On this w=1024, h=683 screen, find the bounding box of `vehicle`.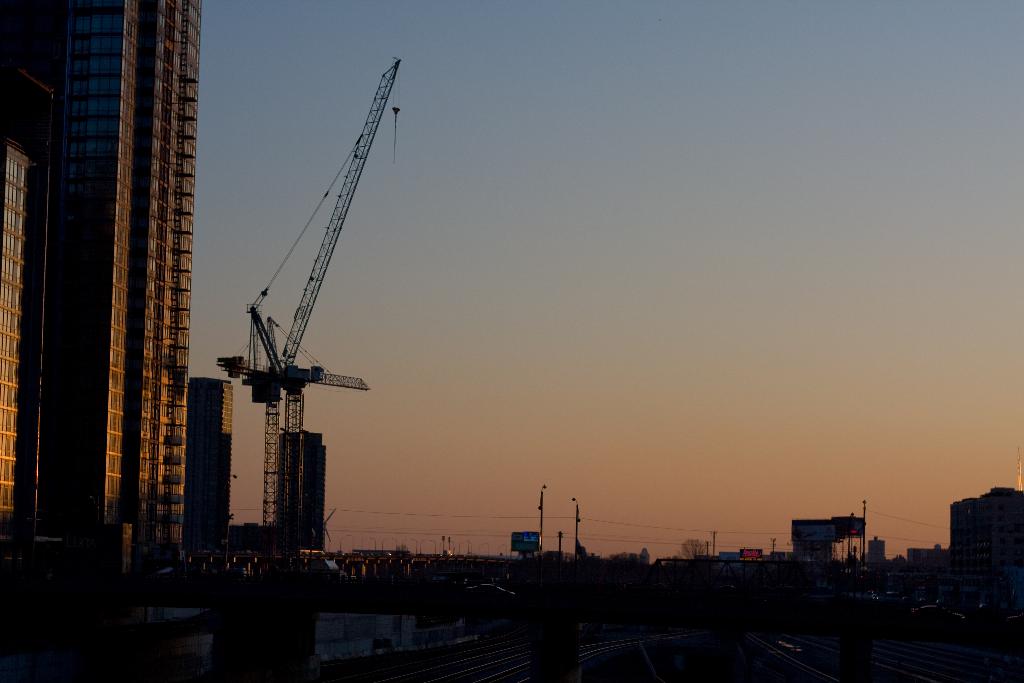
Bounding box: <region>471, 582, 516, 598</region>.
